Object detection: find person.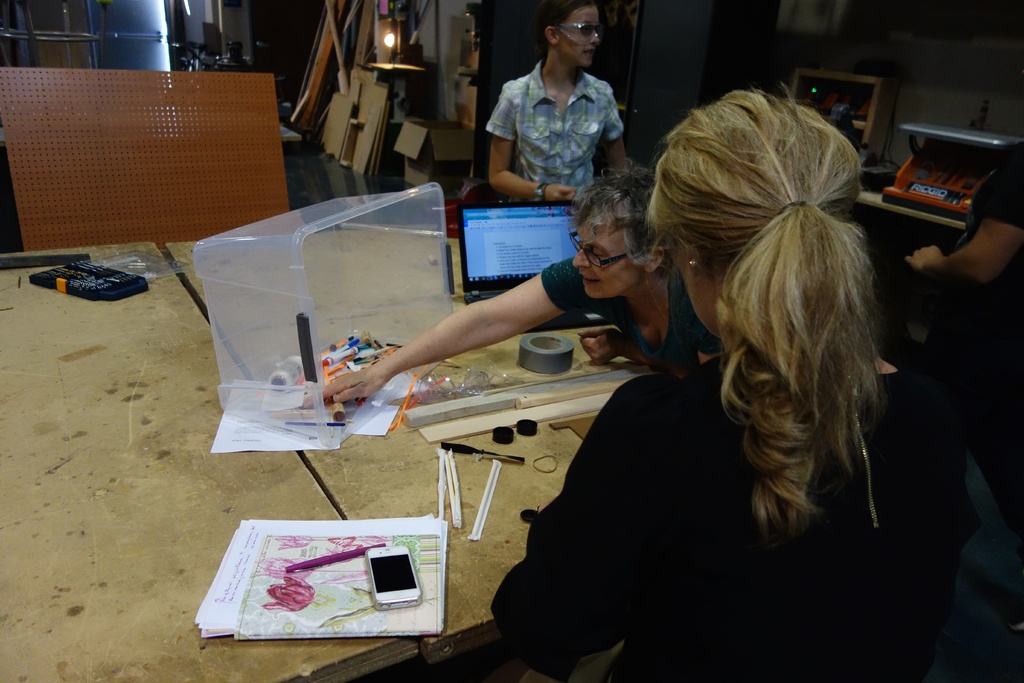
x1=895, y1=144, x2=1023, y2=411.
